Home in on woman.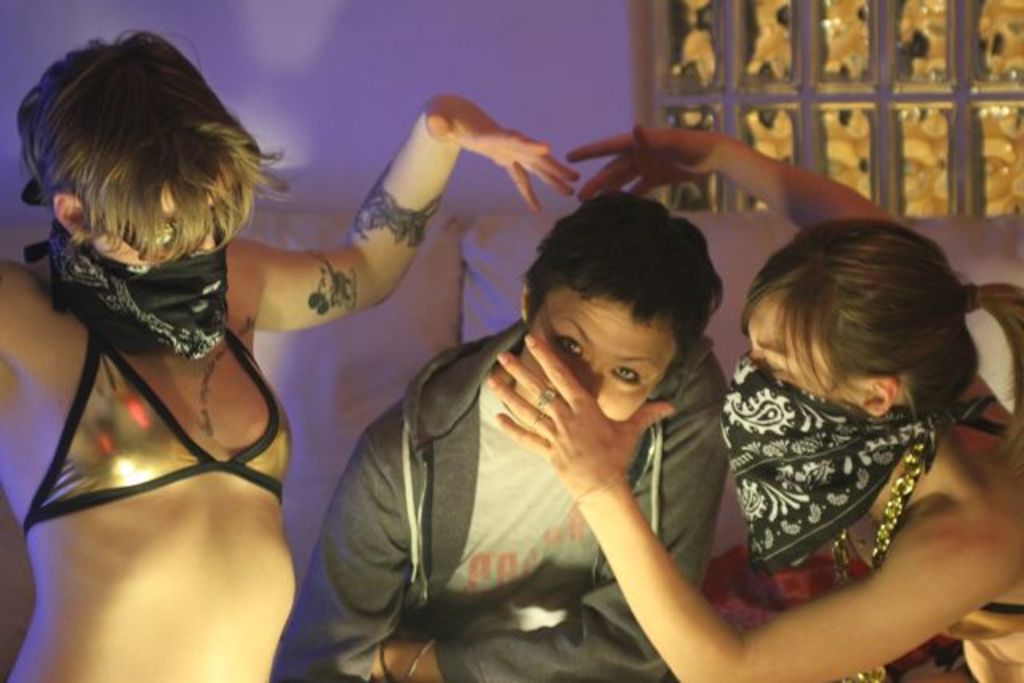
Homed in at detection(490, 120, 1022, 681).
